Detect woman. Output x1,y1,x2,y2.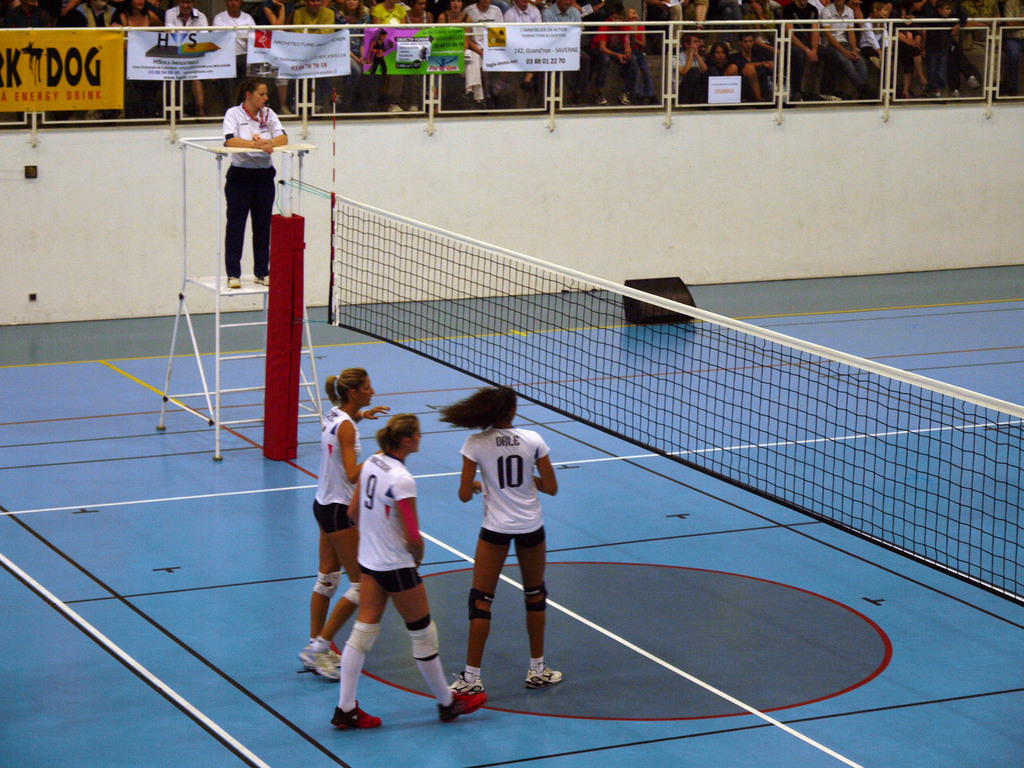
293,369,395,684.
